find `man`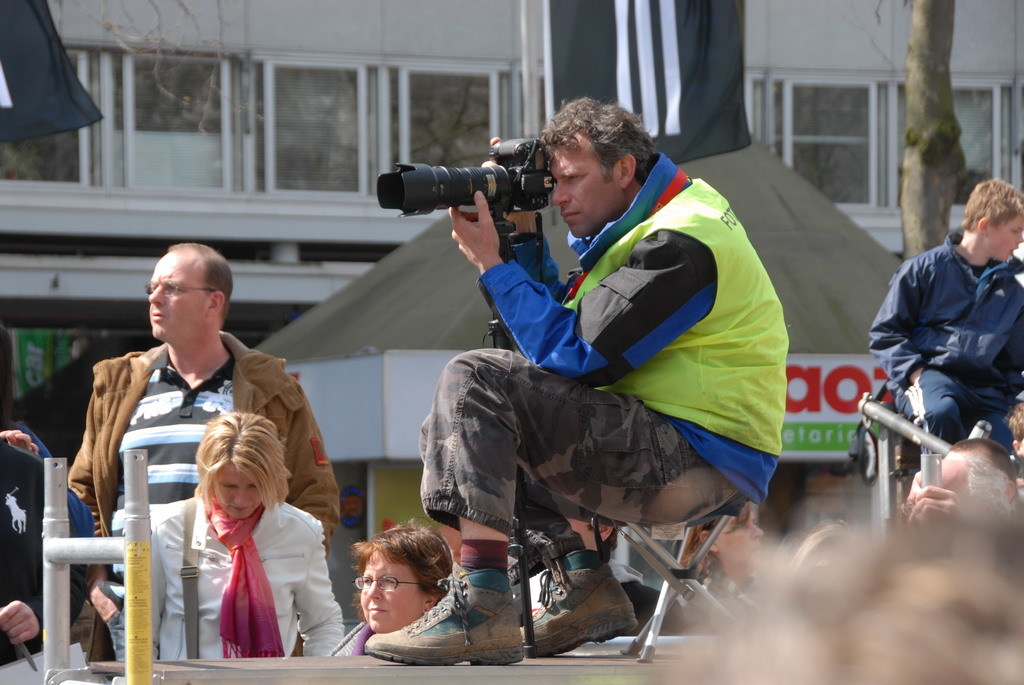
(left=355, top=89, right=793, bottom=669)
